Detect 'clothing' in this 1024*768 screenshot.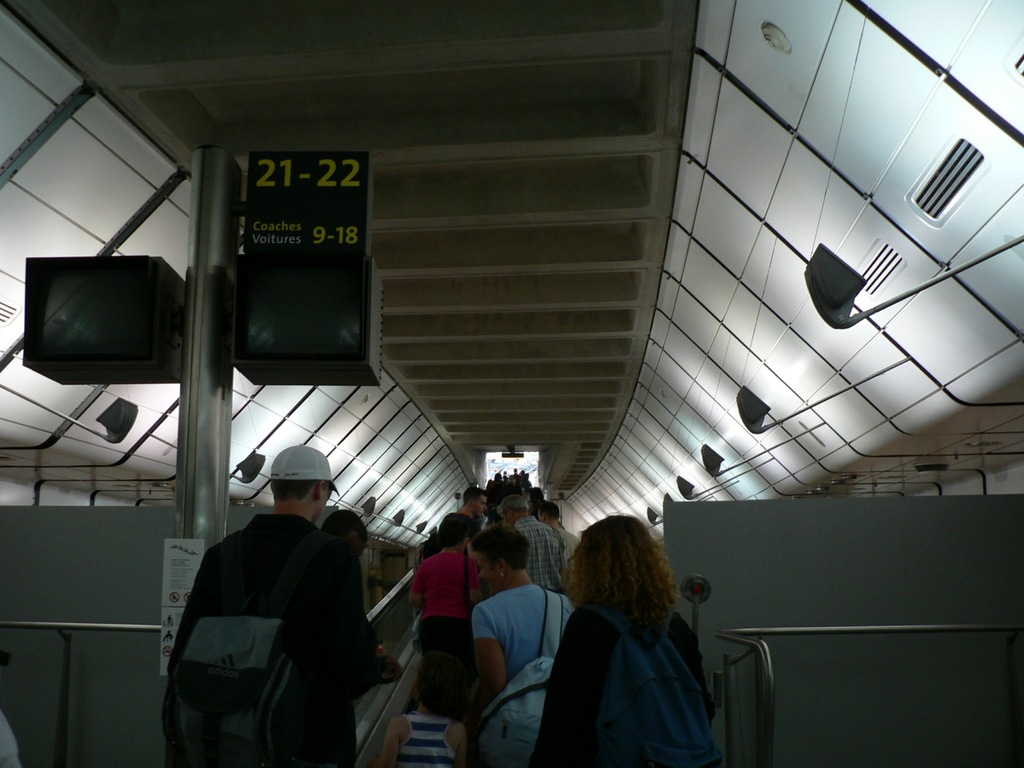
Detection: box(458, 509, 493, 548).
